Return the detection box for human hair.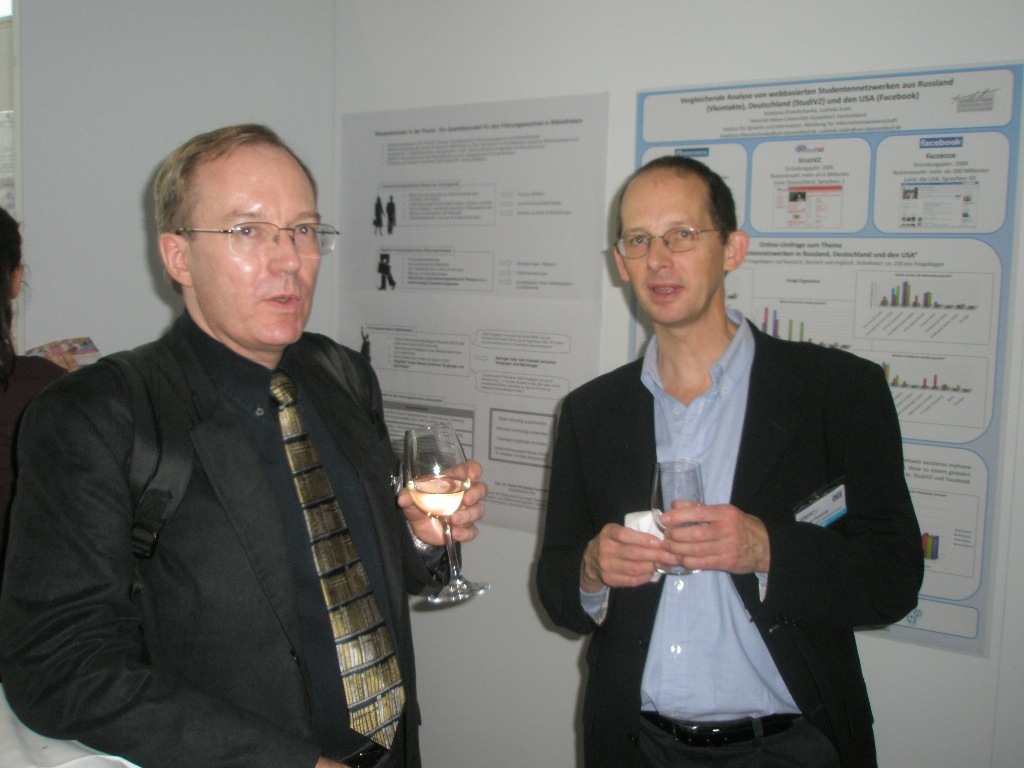
box=[0, 204, 32, 377].
